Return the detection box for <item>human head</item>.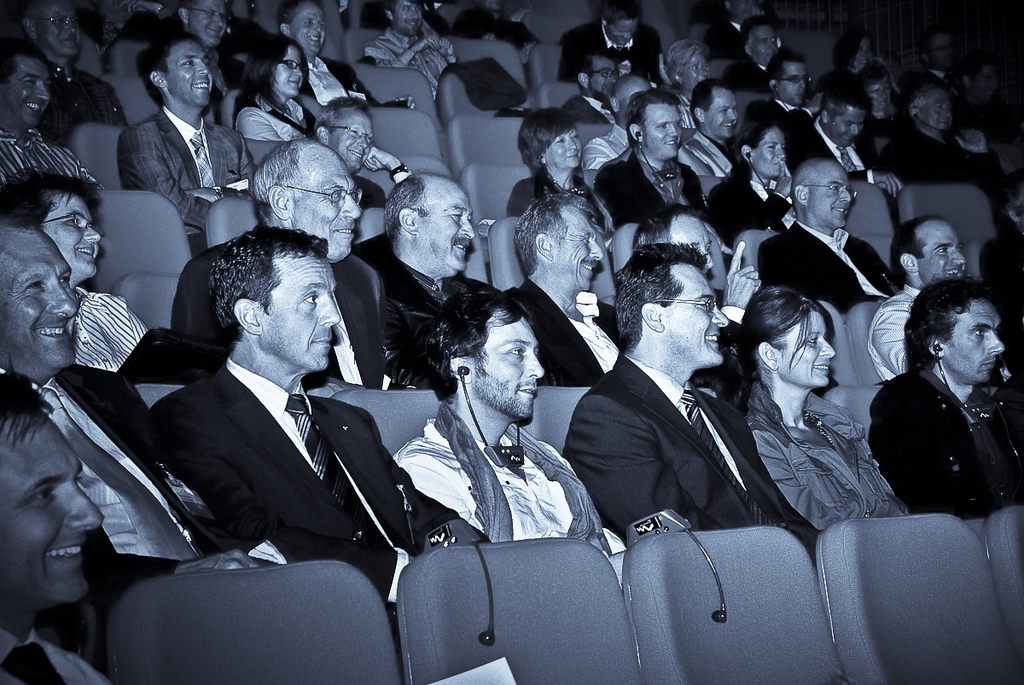
904 277 1003 386.
